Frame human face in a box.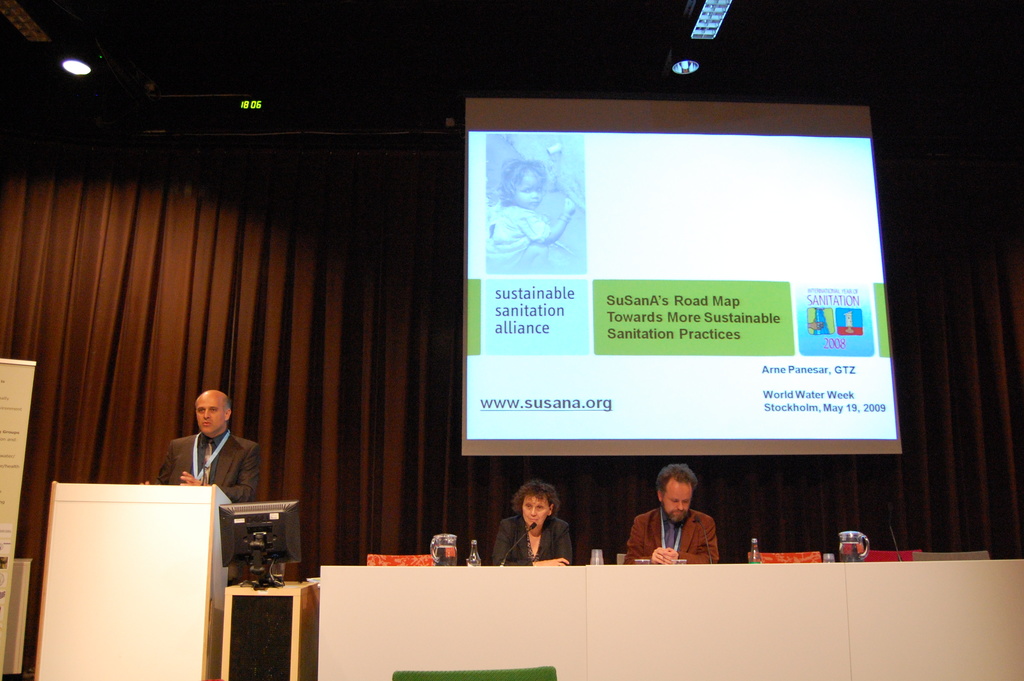
<bbox>661, 476, 689, 519</bbox>.
